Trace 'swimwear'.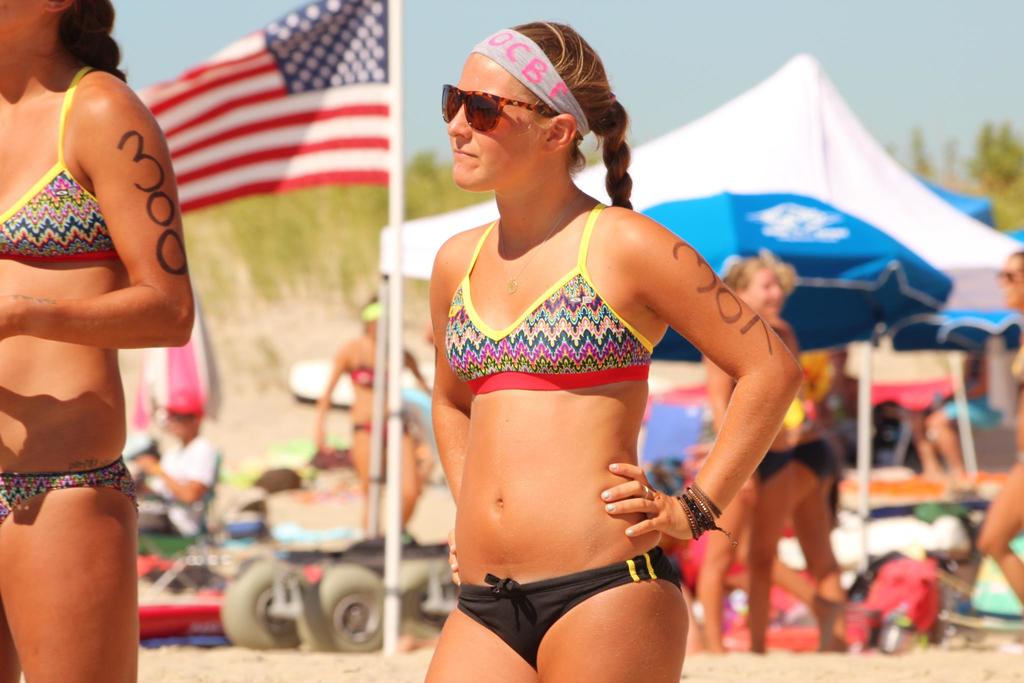
Traced to [459, 547, 681, 672].
